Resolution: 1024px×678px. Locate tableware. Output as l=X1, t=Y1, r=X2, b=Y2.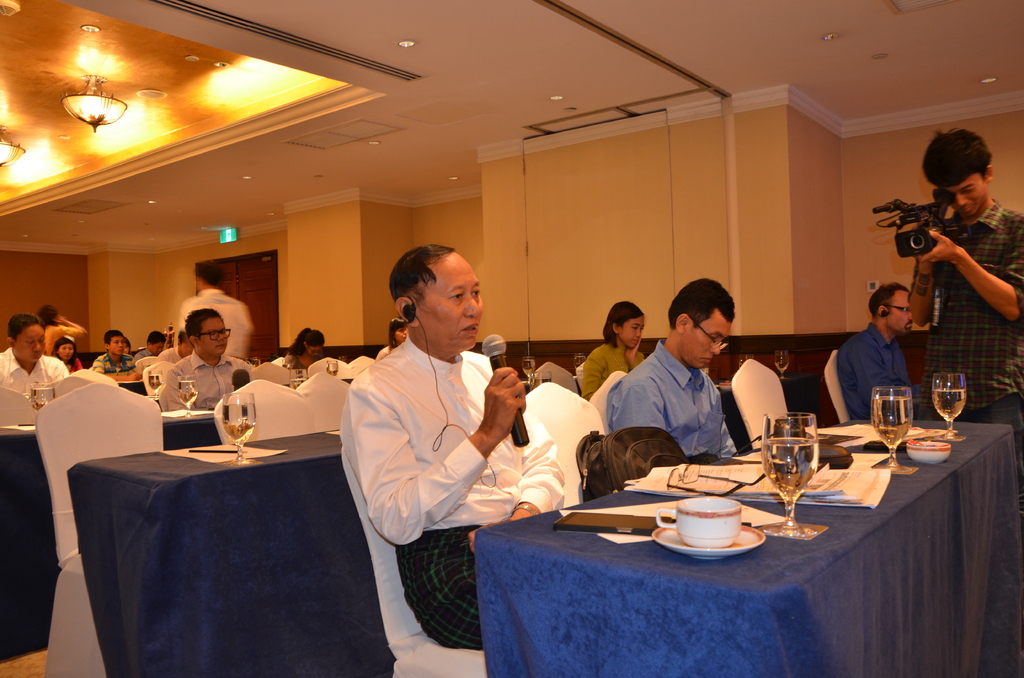
l=751, t=407, r=828, b=542.
